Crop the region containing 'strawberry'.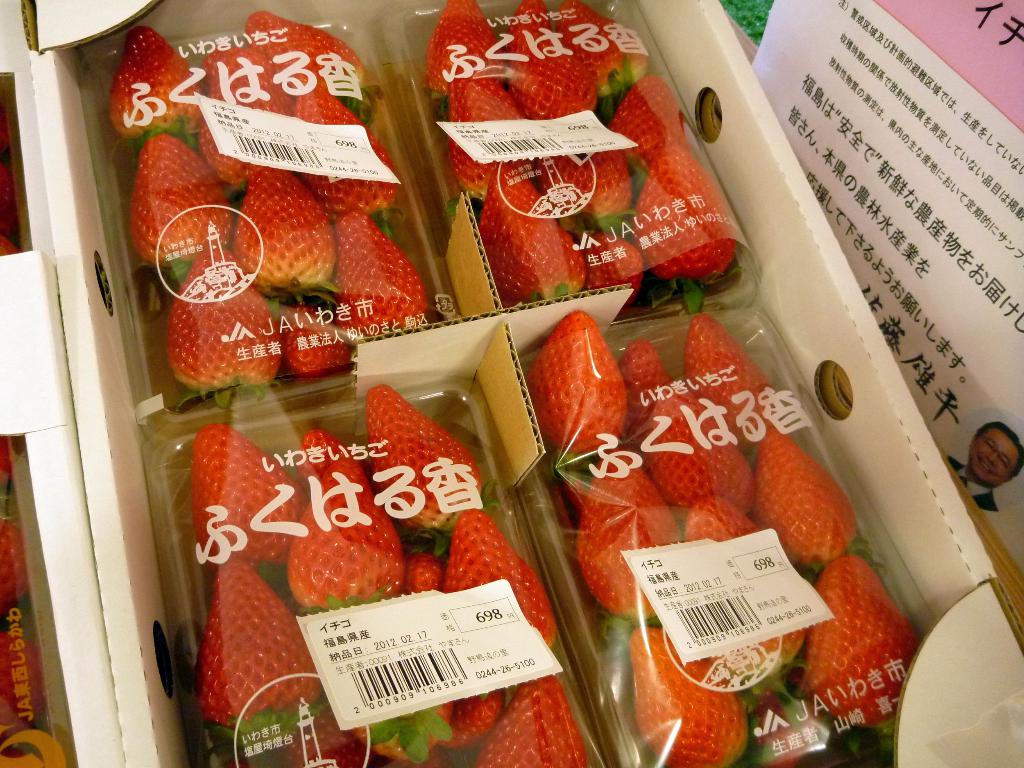
Crop region: left=680, top=316, right=783, bottom=401.
